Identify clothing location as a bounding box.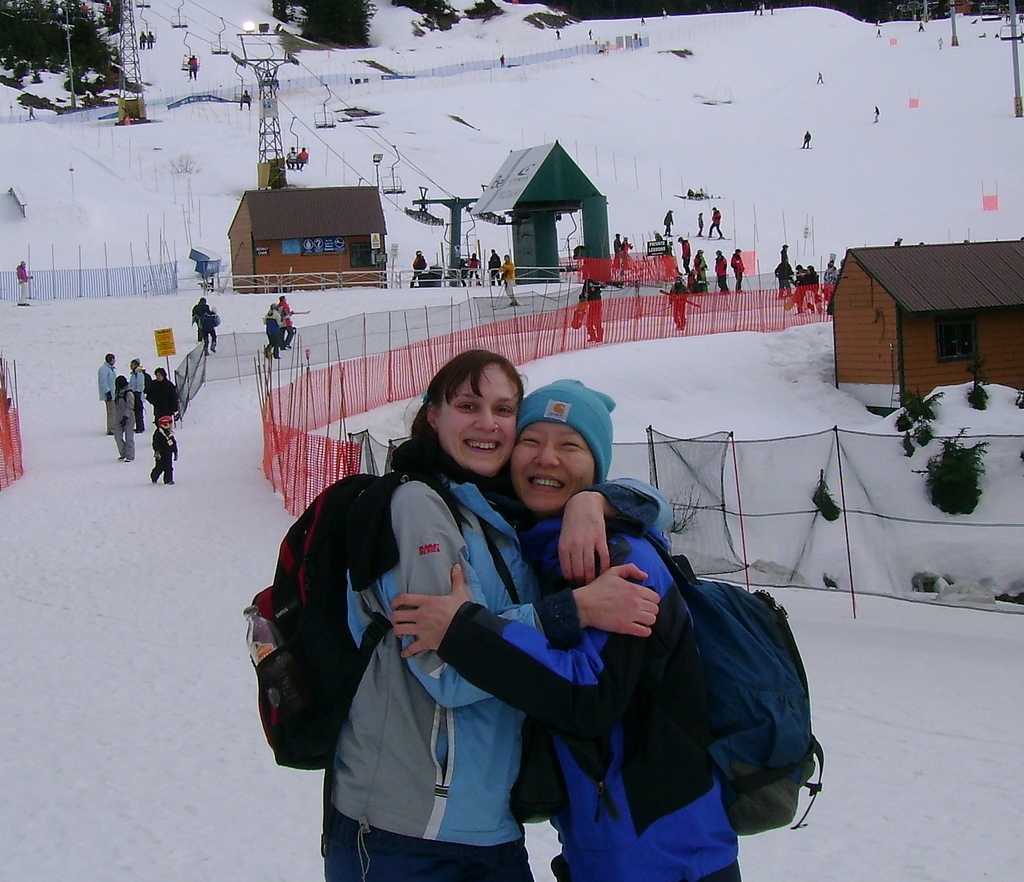
151:427:178:483.
